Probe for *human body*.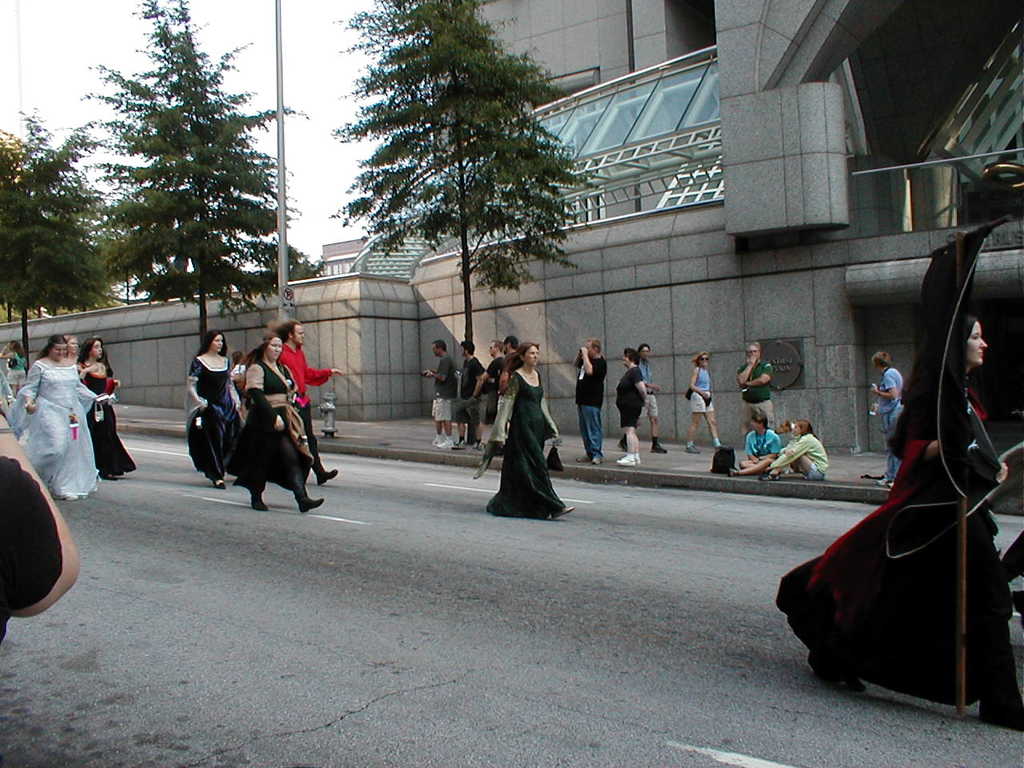
Probe result: x1=426, y1=350, x2=461, y2=442.
